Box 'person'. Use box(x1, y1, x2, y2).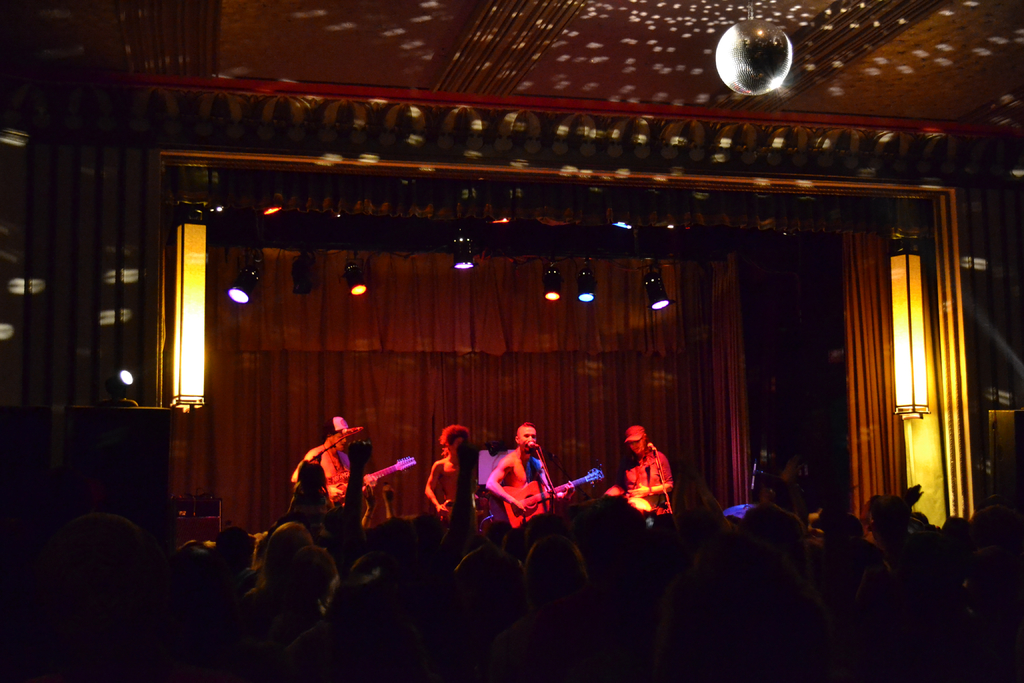
box(409, 416, 484, 535).
